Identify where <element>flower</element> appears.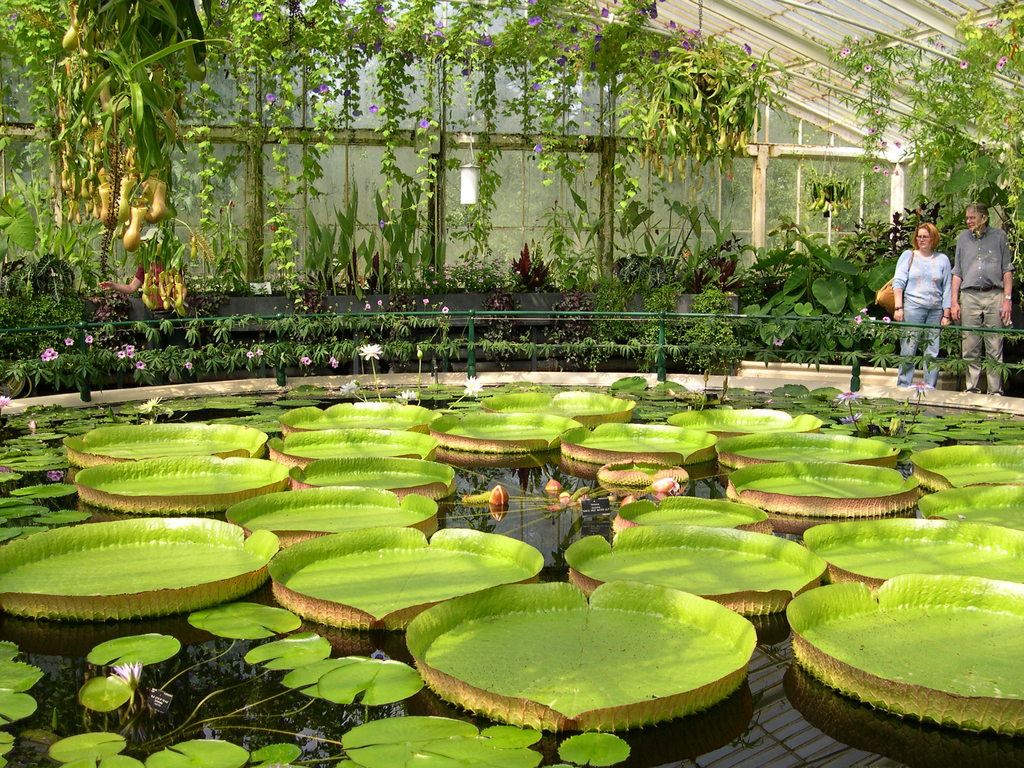
Appears at 869 127 876 134.
